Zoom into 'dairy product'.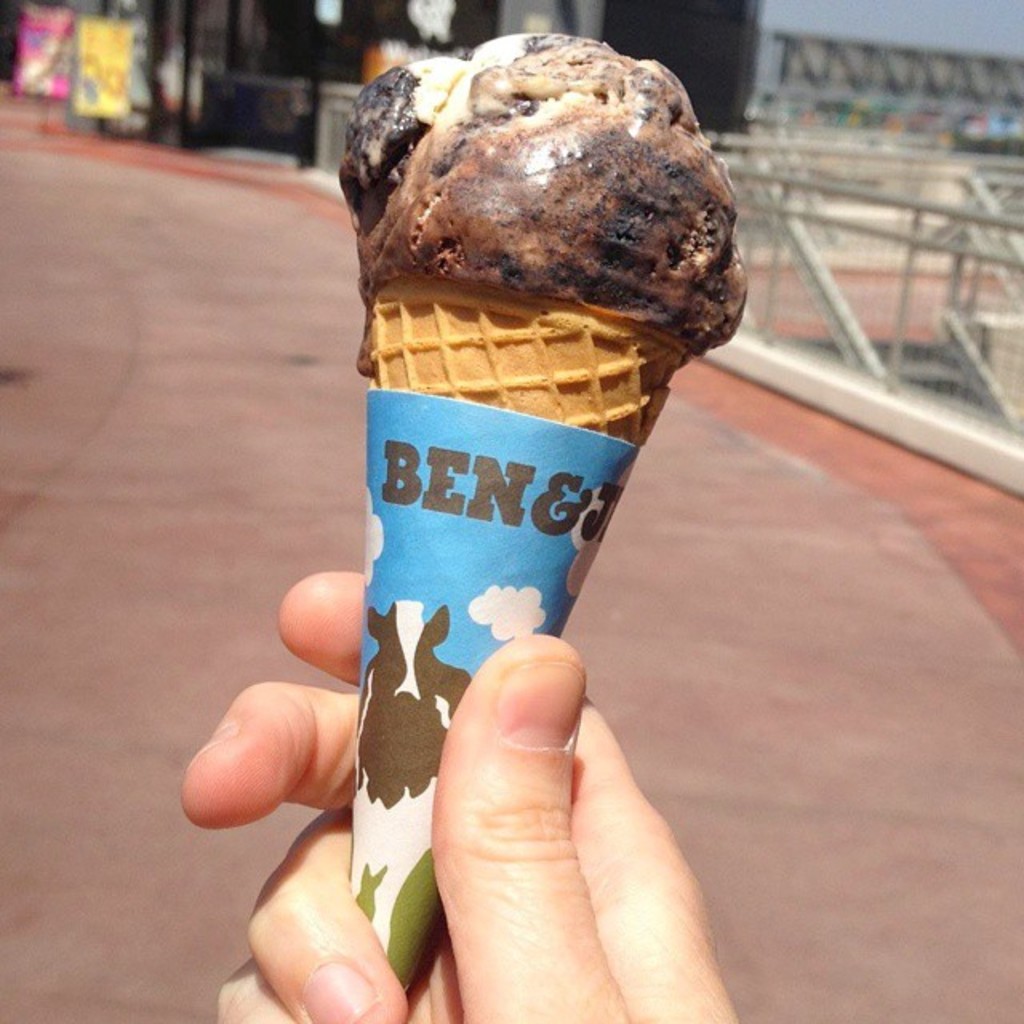
Zoom target: box(331, 29, 747, 371).
